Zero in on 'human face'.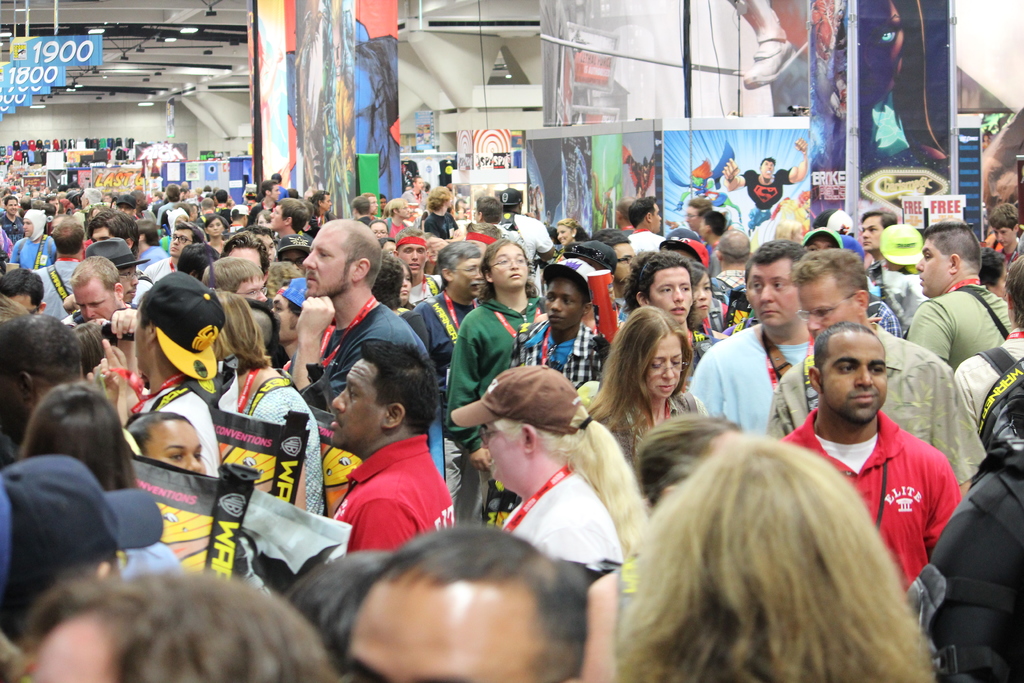
Zeroed in: x1=172 y1=230 x2=191 y2=256.
